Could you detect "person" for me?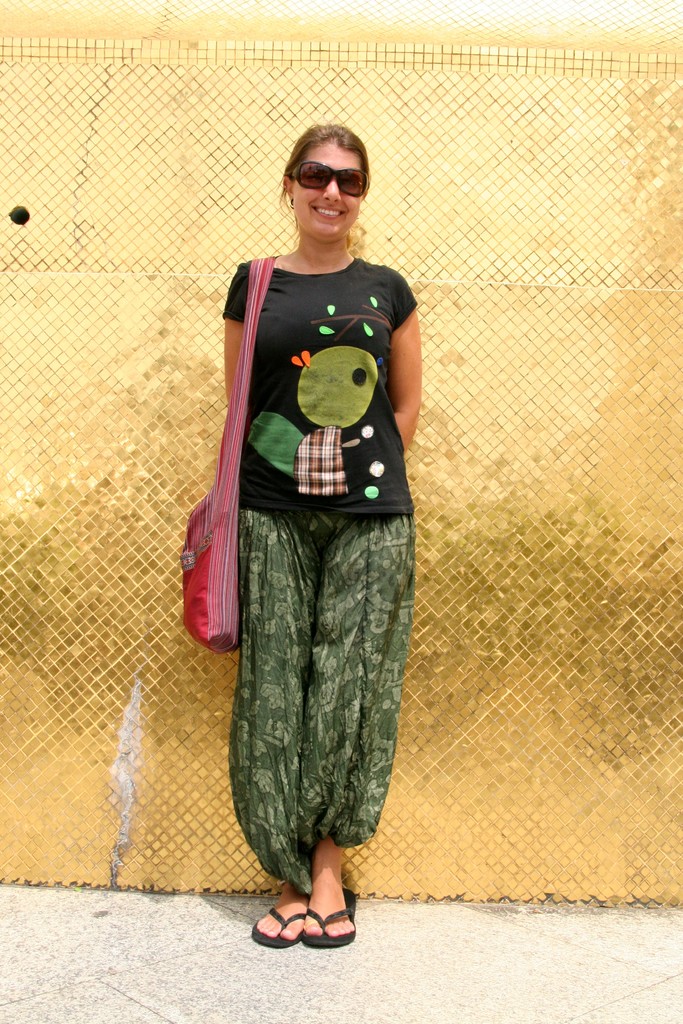
Detection result: 182:118:436:947.
